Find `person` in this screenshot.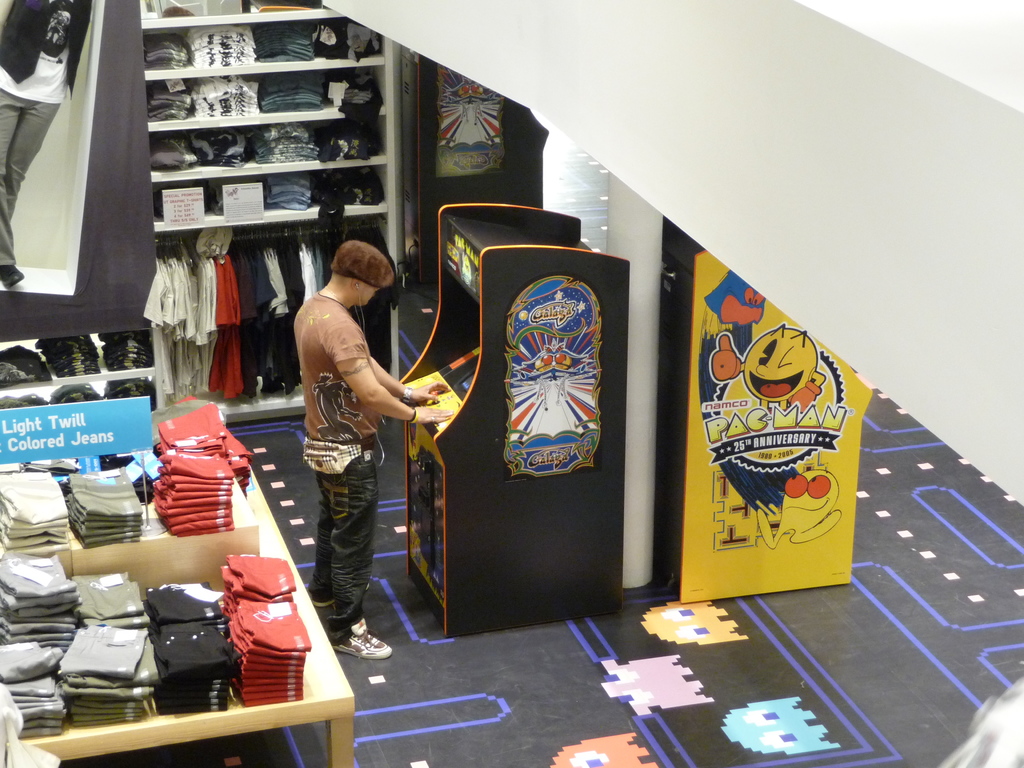
The bounding box for `person` is <region>284, 219, 418, 665</region>.
